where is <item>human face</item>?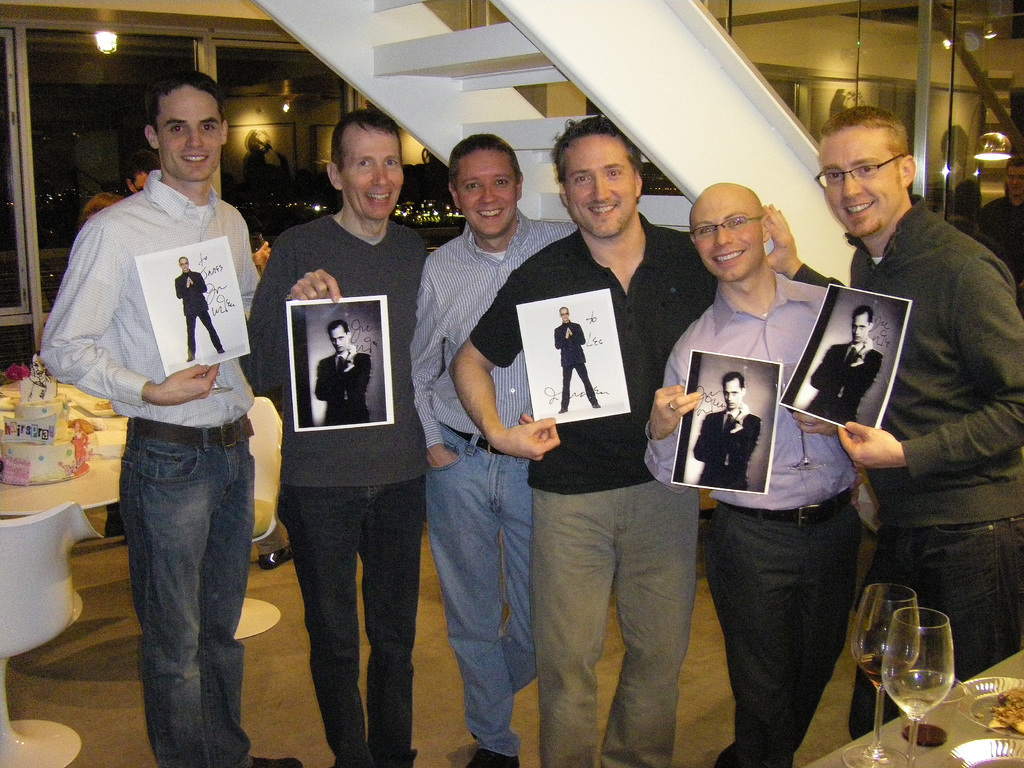
box=[340, 125, 405, 220].
